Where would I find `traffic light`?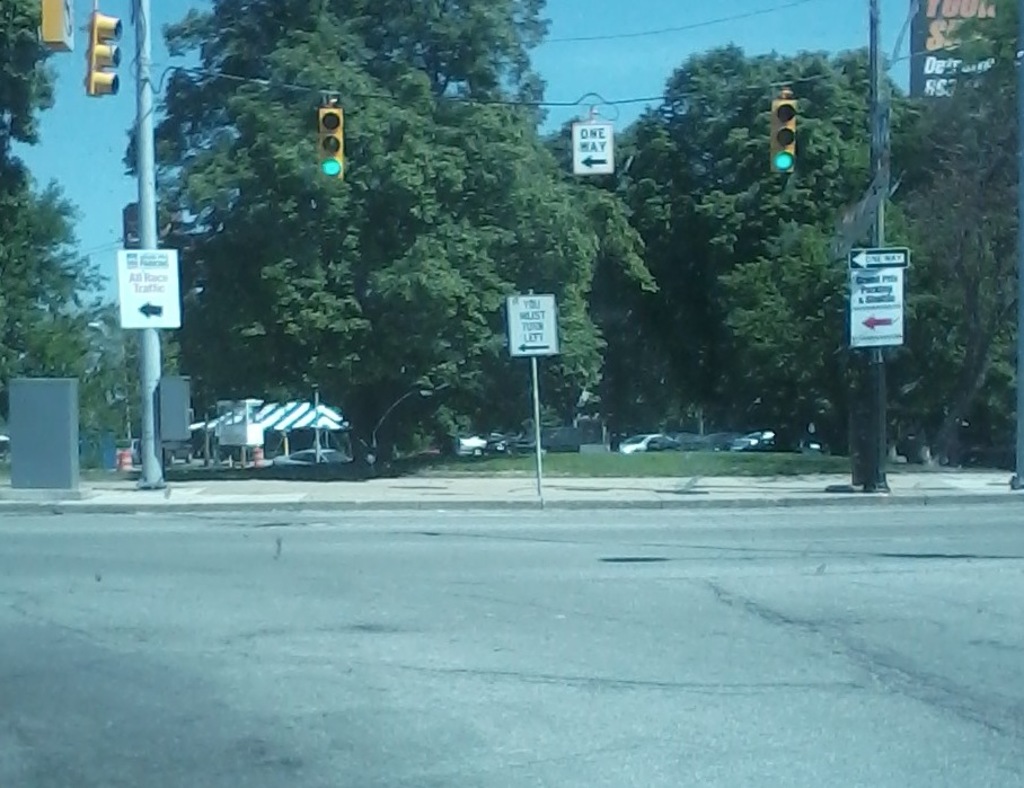
At x1=774, y1=100, x2=798, y2=177.
